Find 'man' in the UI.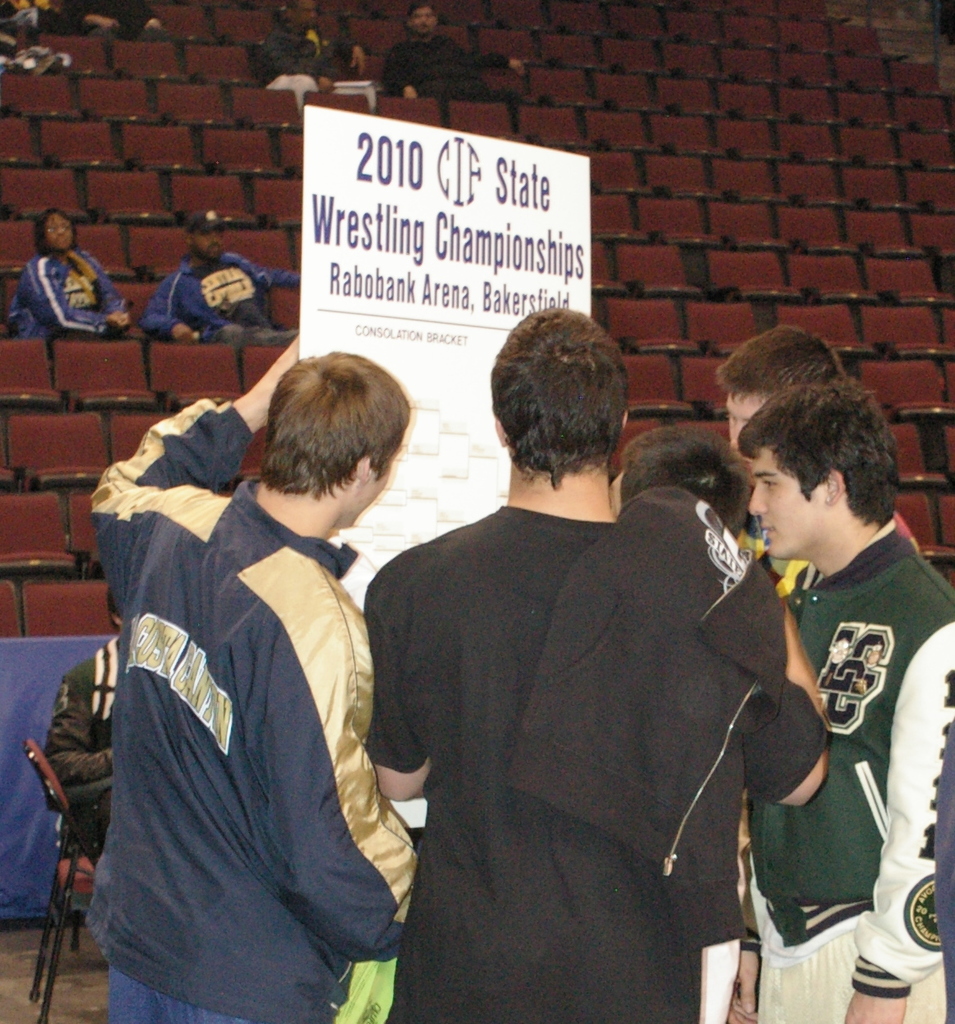
UI element at (706,326,840,502).
